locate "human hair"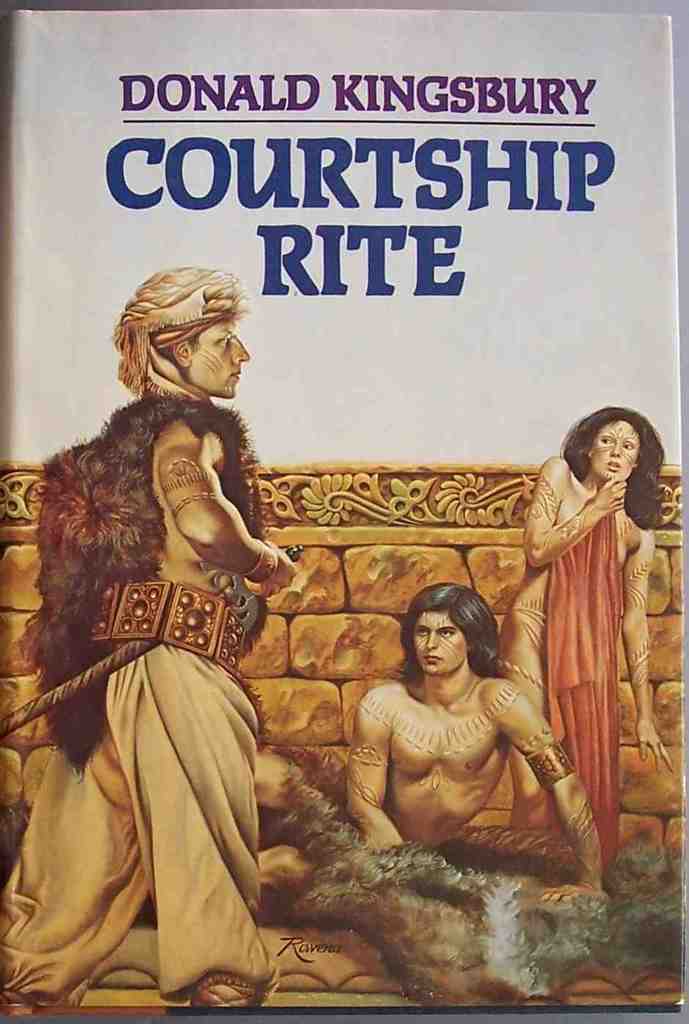
BBox(399, 581, 509, 679)
